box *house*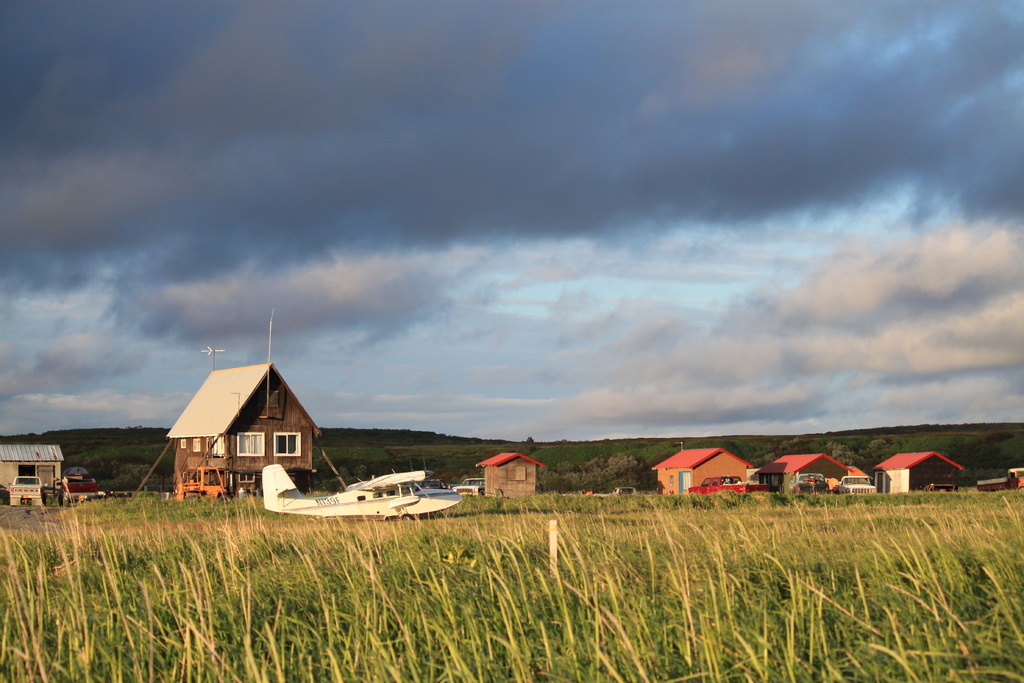
locate(0, 435, 77, 498)
